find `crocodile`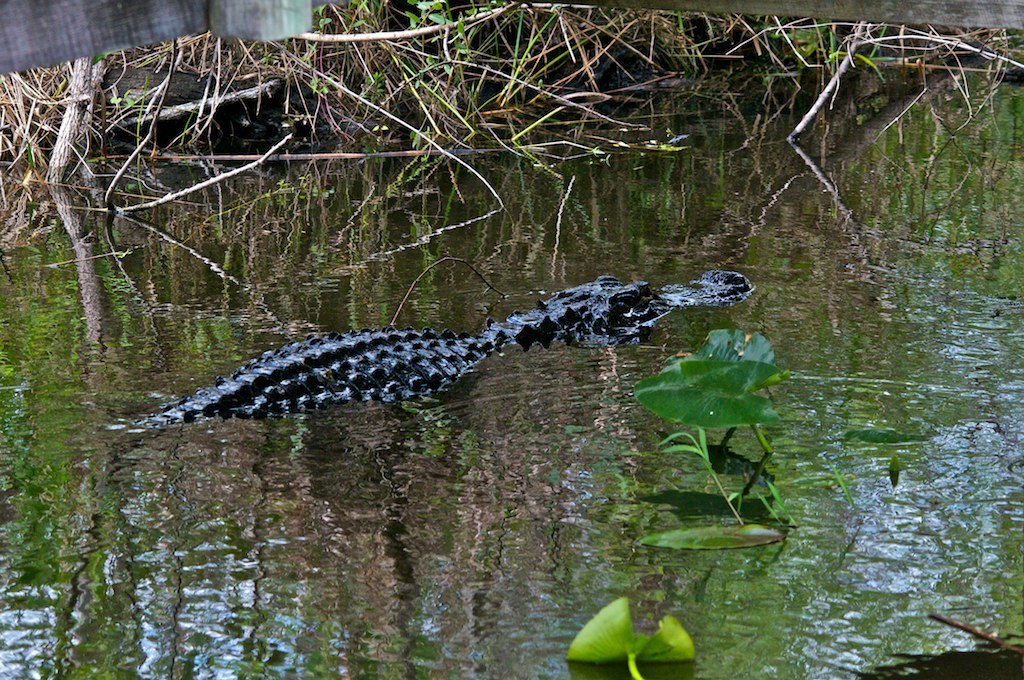
left=136, top=270, right=751, bottom=428
